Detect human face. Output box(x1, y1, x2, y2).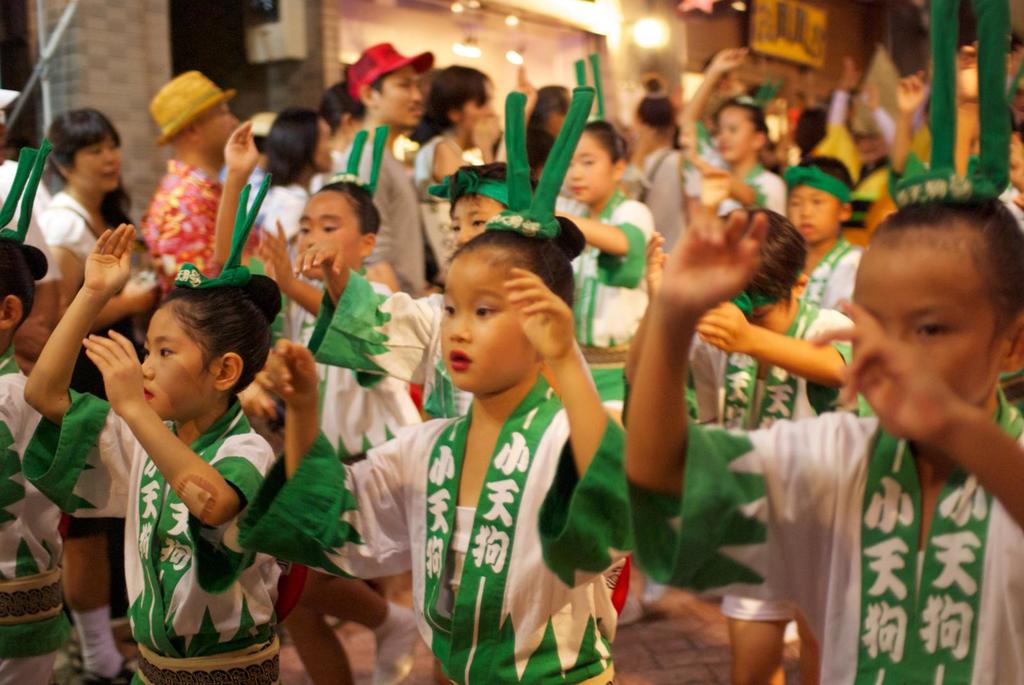
box(716, 104, 756, 161).
